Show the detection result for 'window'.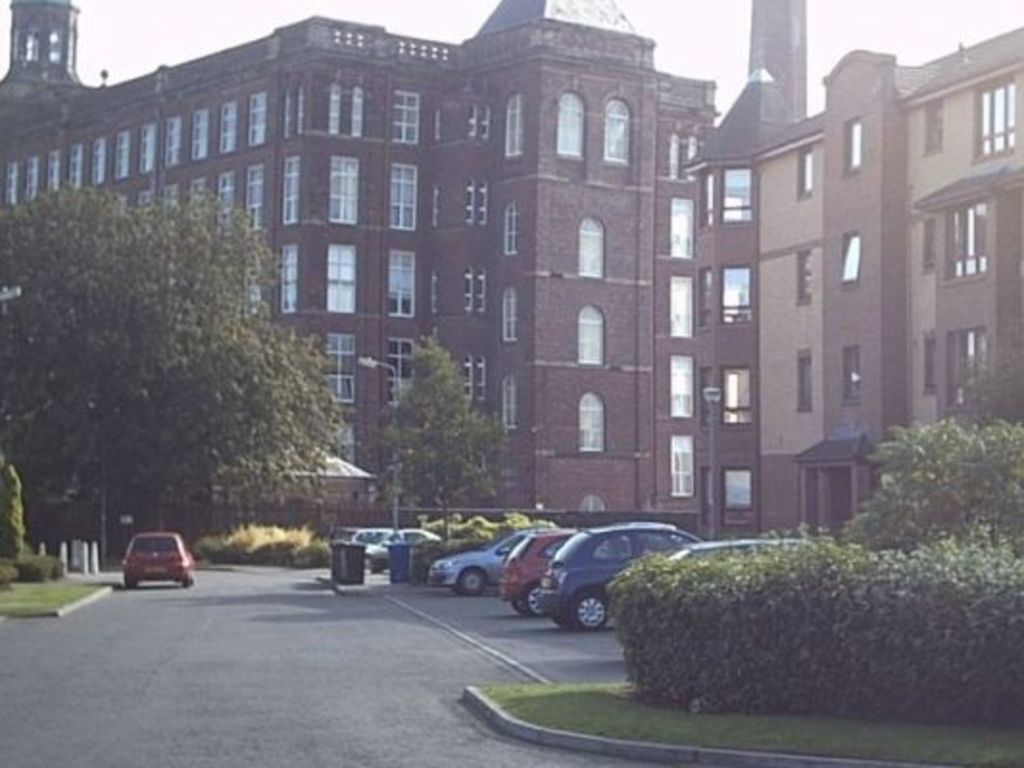
(x1=840, y1=340, x2=865, y2=403).
